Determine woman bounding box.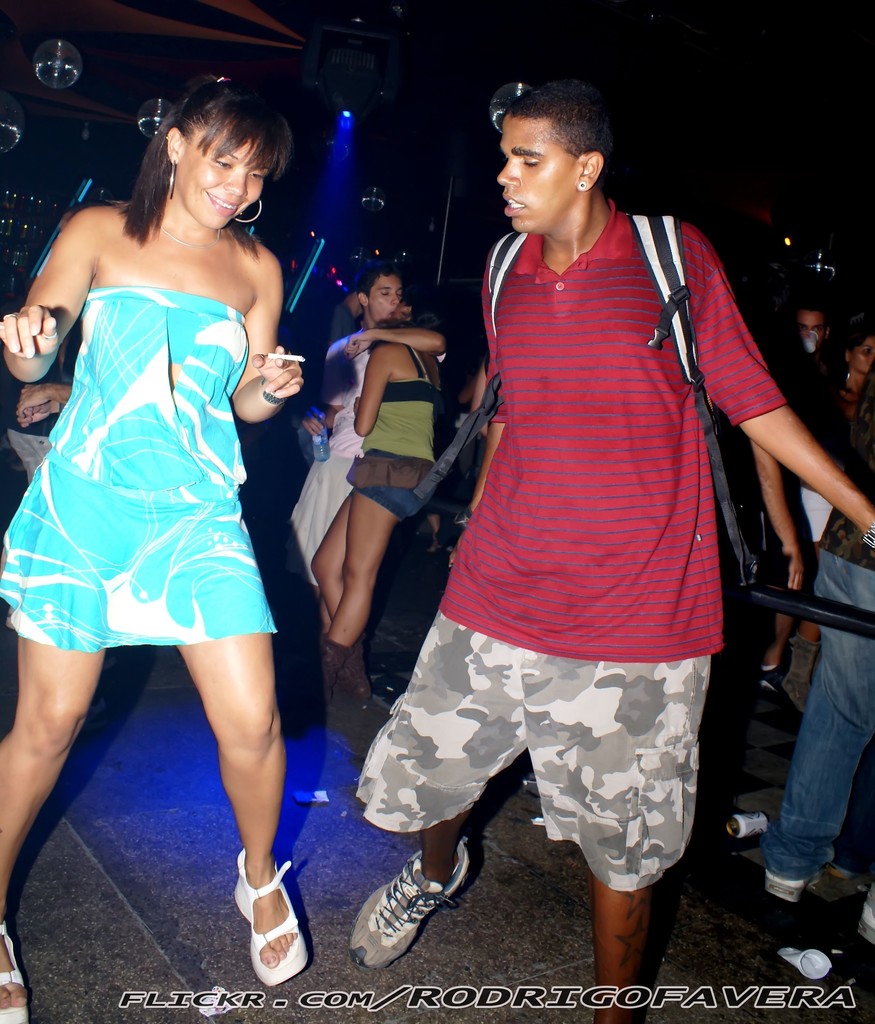
Determined: 0:76:306:1023.
